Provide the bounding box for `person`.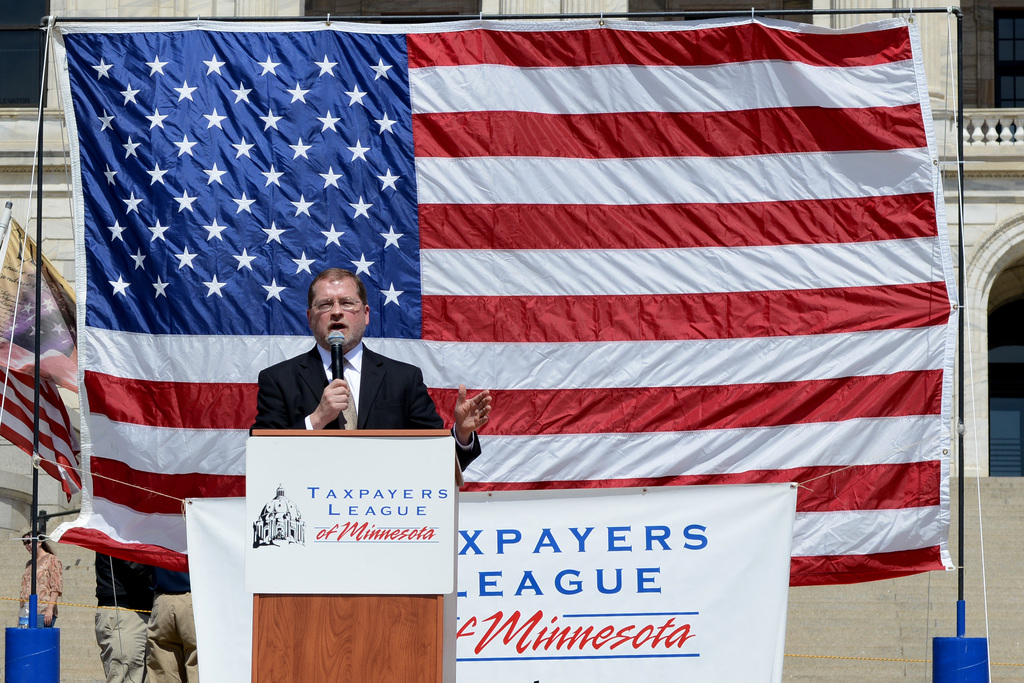
crop(92, 554, 147, 682).
